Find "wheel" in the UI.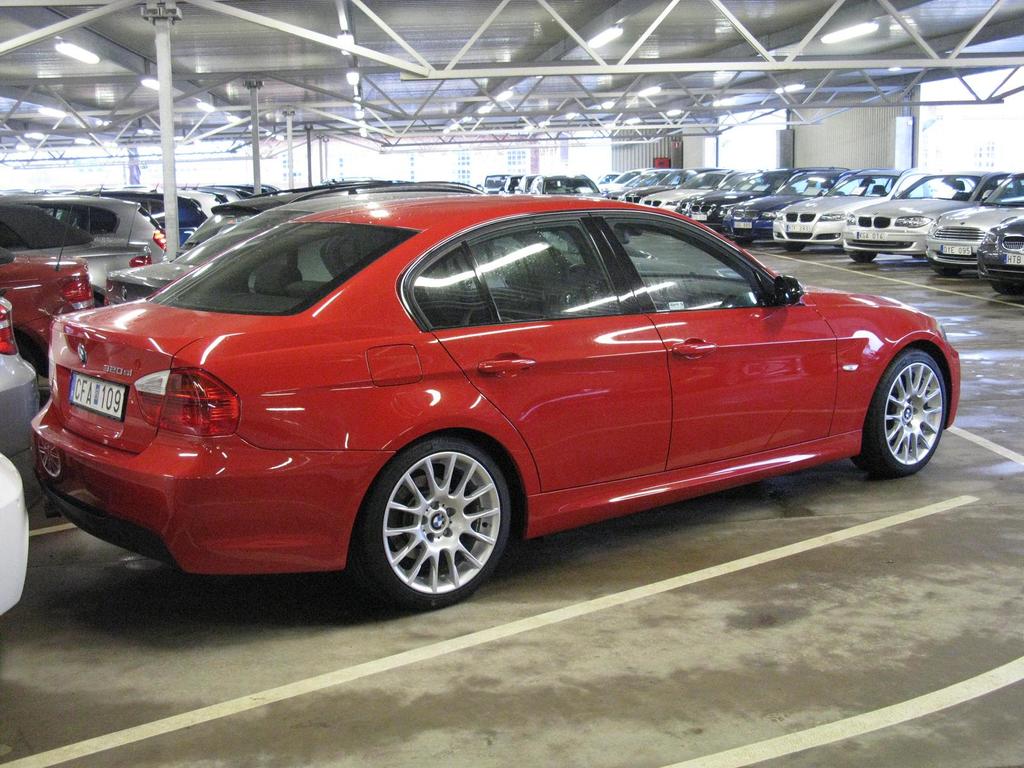
UI element at box(853, 349, 943, 477).
